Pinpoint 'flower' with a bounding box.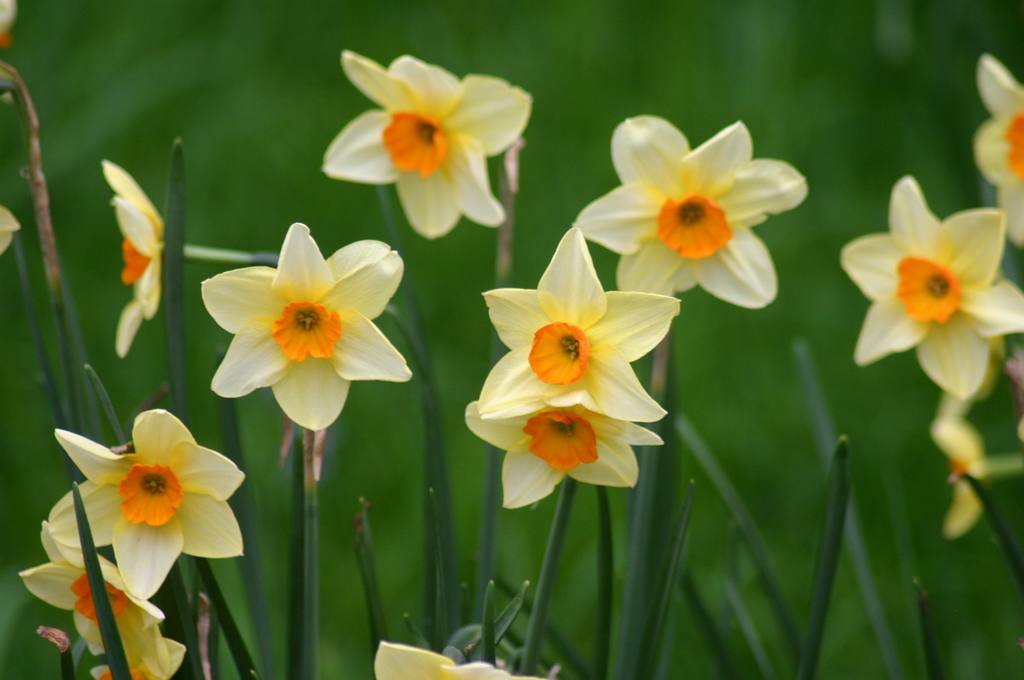
x1=973 y1=49 x2=1023 y2=245.
